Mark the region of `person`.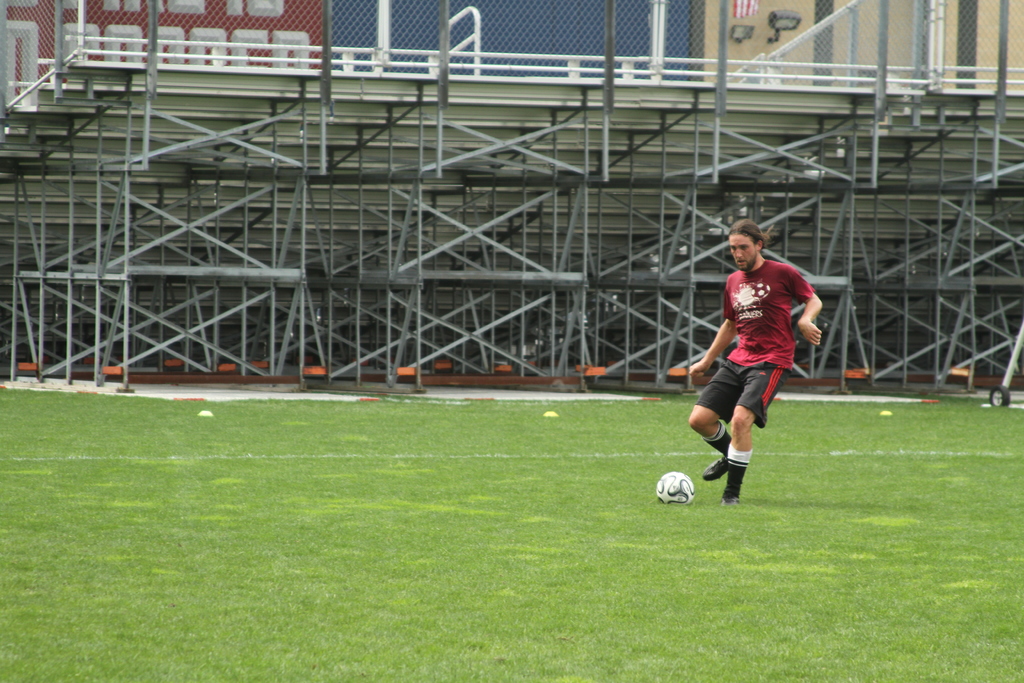
Region: bbox(691, 220, 817, 519).
